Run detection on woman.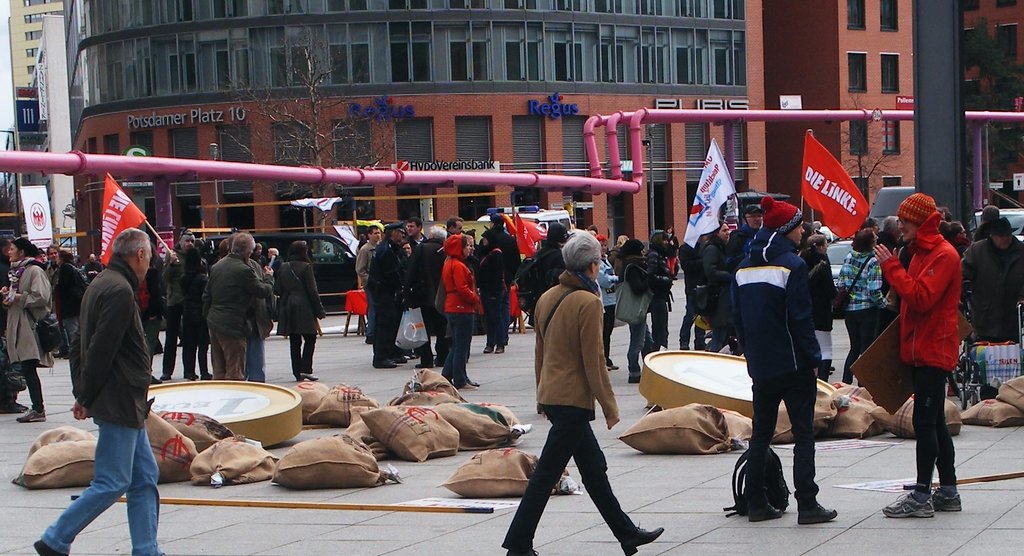
Result: rect(797, 229, 836, 386).
